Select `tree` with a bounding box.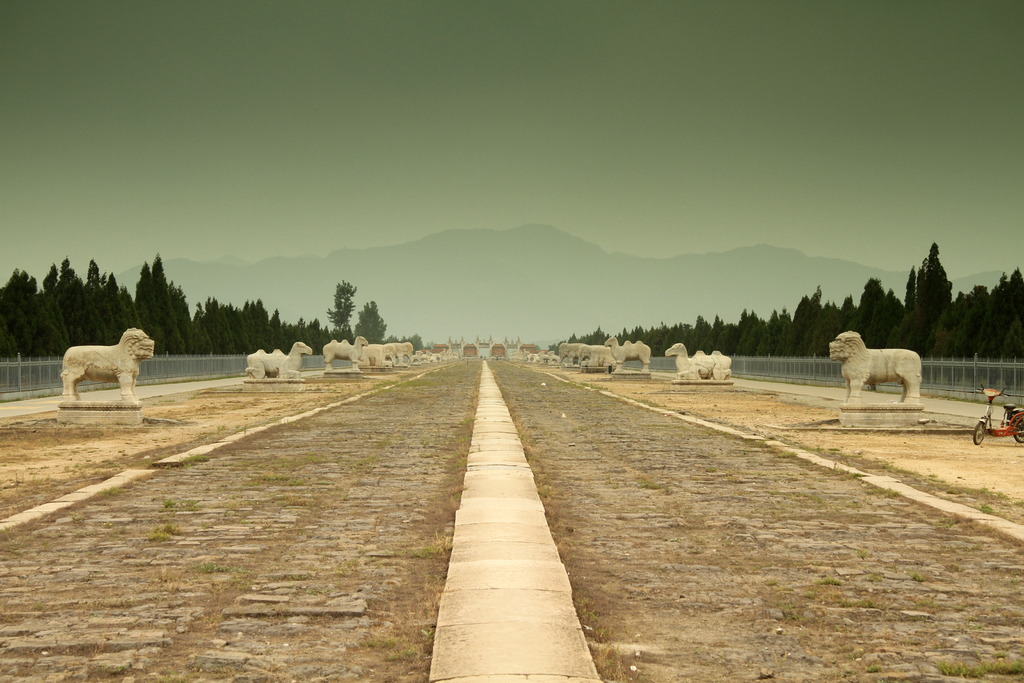
detection(39, 292, 79, 358).
